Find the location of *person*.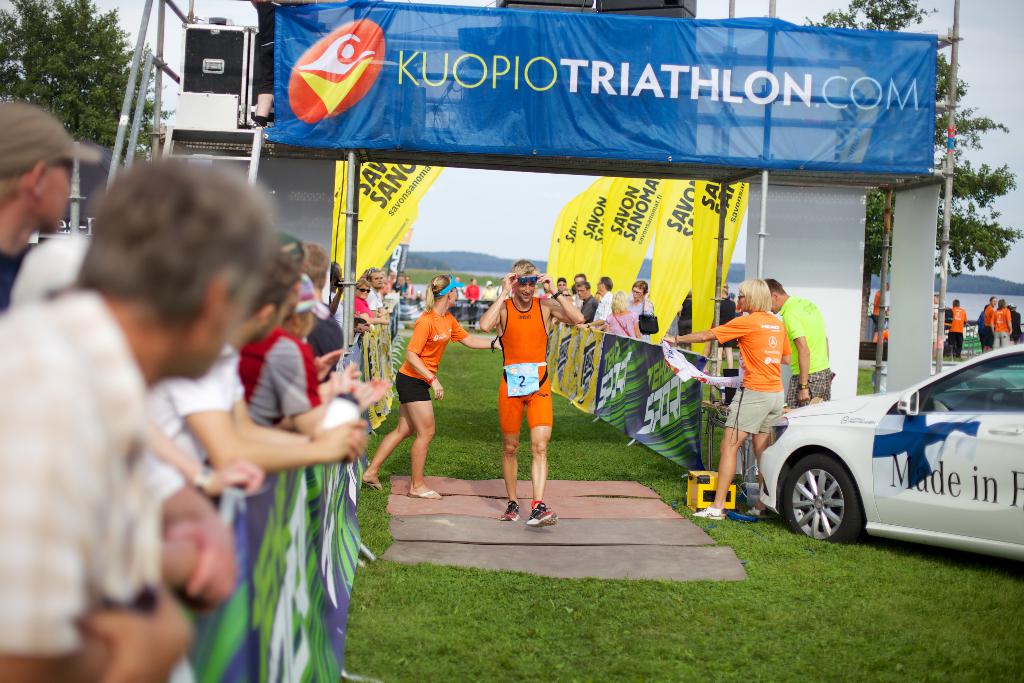
Location: pyautogui.locateOnScreen(362, 274, 502, 497).
